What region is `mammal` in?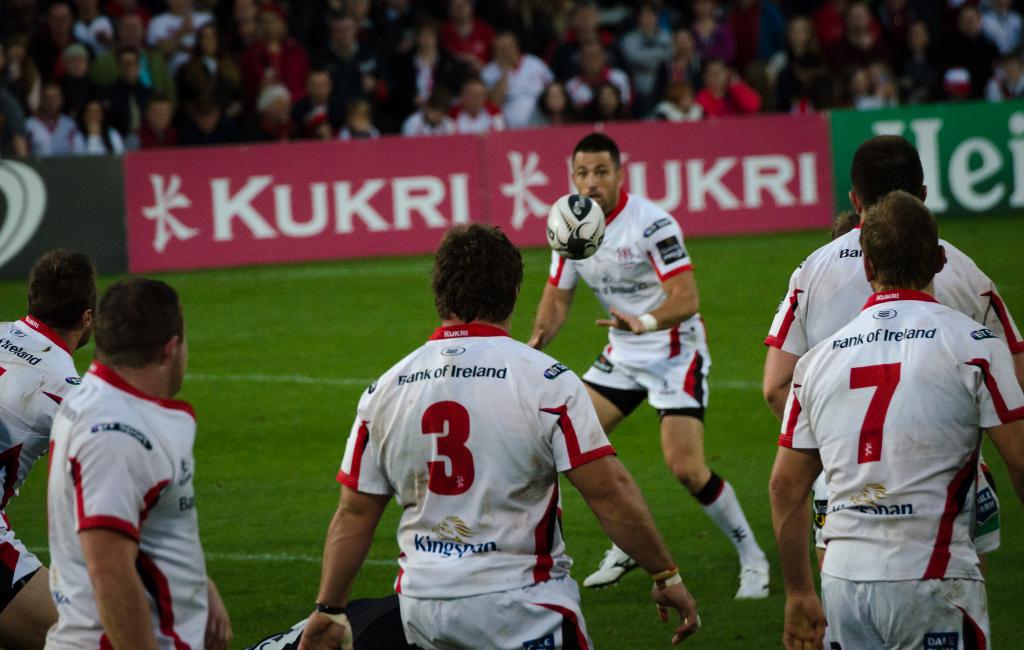
Rect(0, 248, 239, 649).
